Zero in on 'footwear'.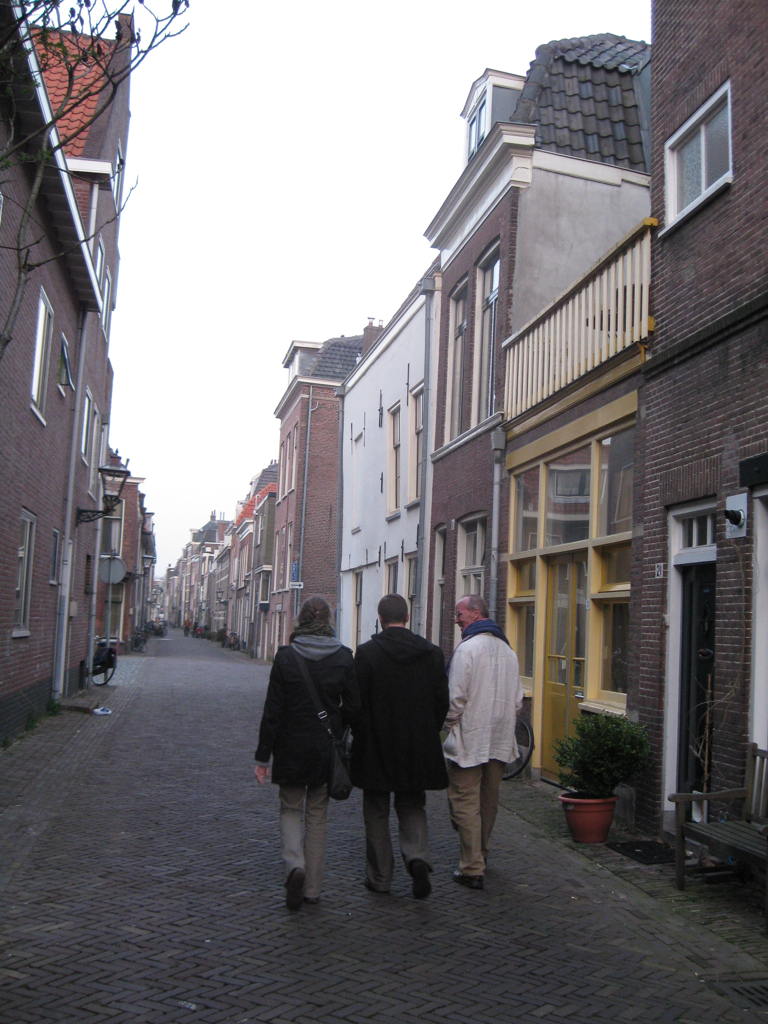
Zeroed in: <box>284,868,307,907</box>.
